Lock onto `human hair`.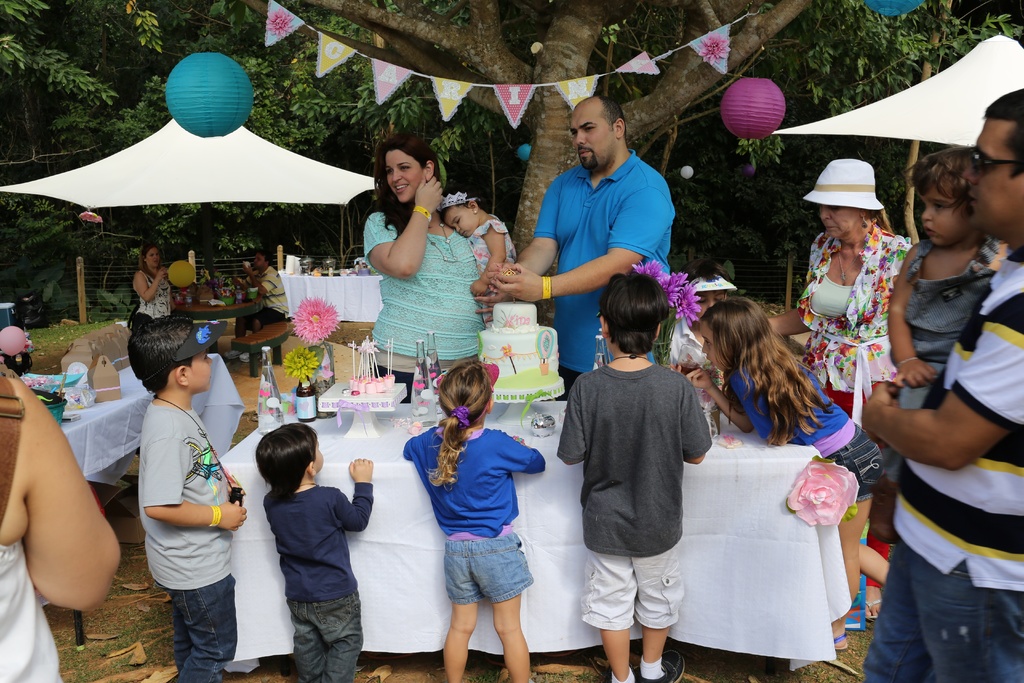
Locked: 904/147/973/221.
